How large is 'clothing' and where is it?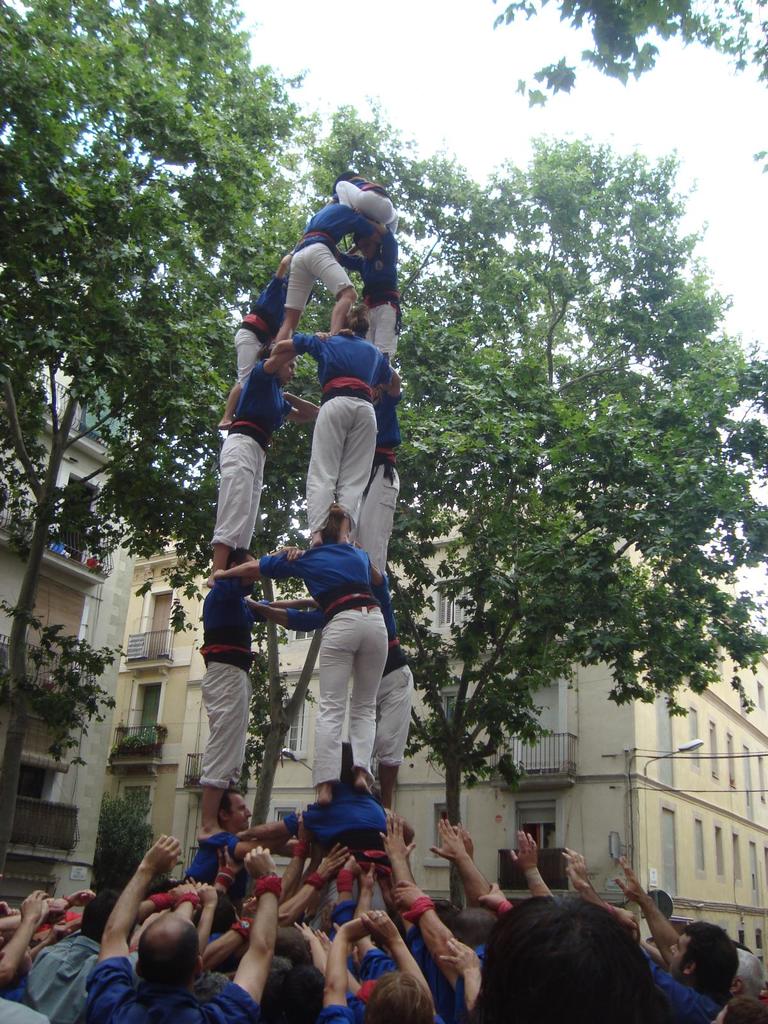
Bounding box: rect(339, 227, 405, 356).
